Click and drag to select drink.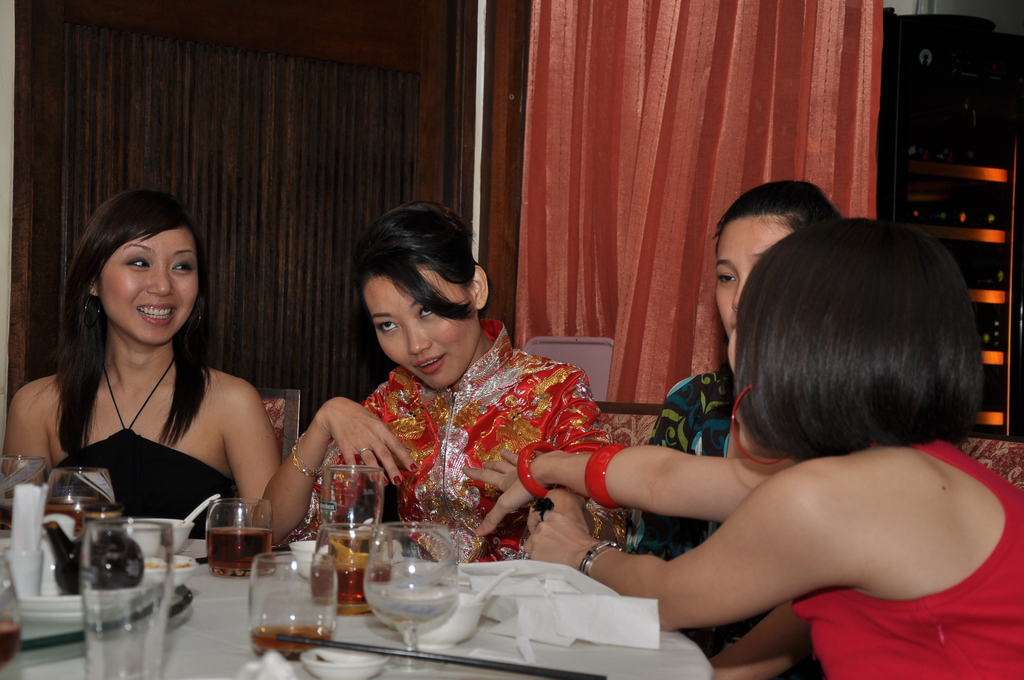
Selection: bbox=[329, 464, 380, 565].
